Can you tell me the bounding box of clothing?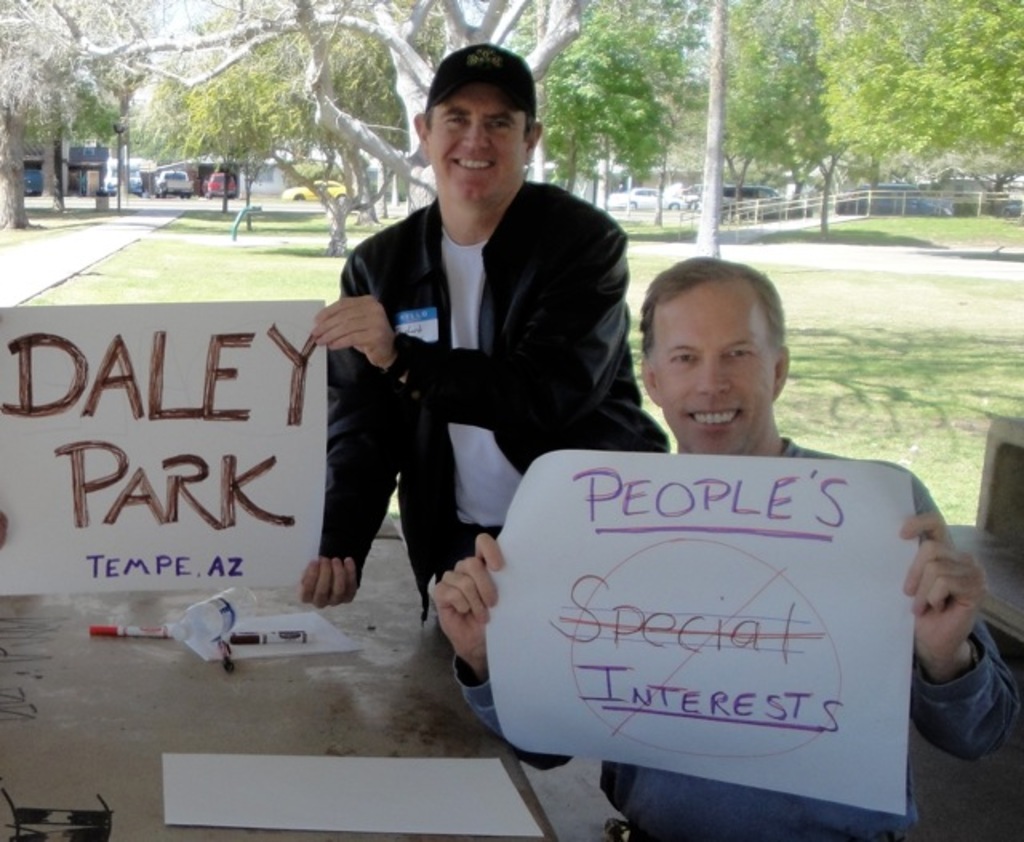
(454, 440, 1003, 840).
